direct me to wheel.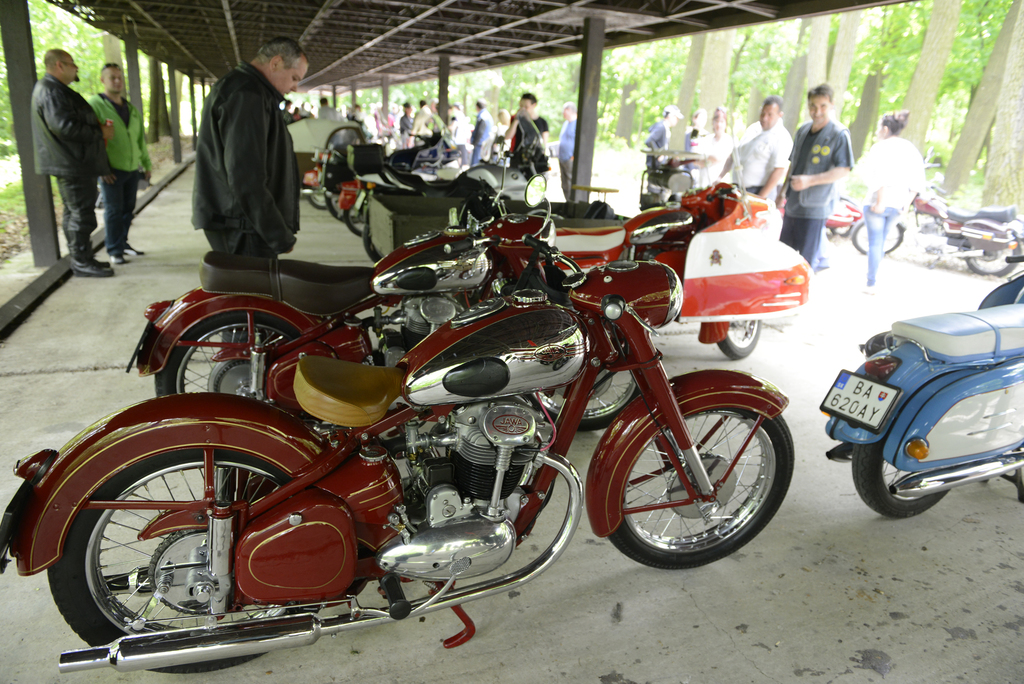
Direction: region(959, 240, 1022, 279).
